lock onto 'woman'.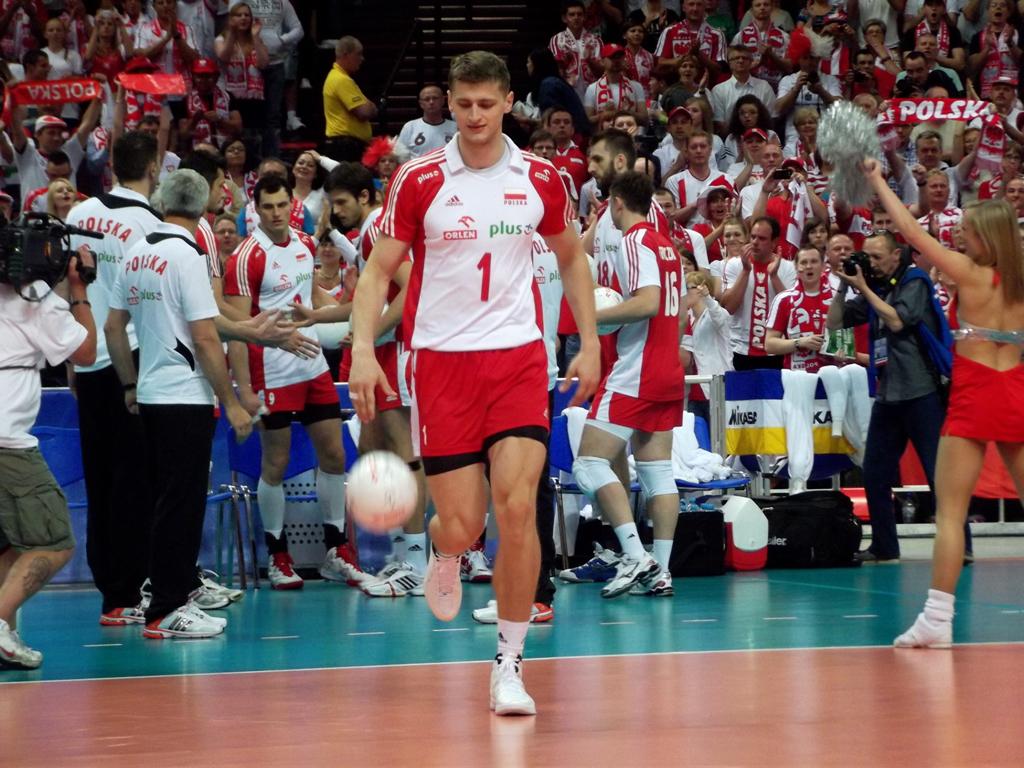
Locked: [left=598, top=107, right=612, bottom=135].
